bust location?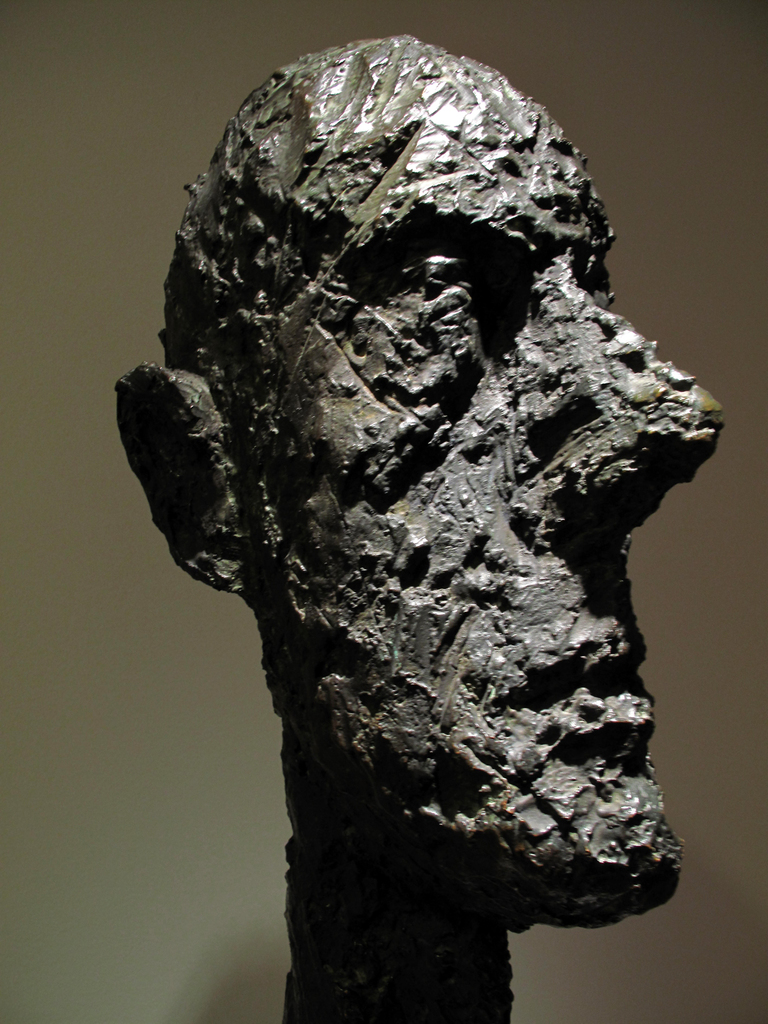
box=[109, 28, 730, 1023]
